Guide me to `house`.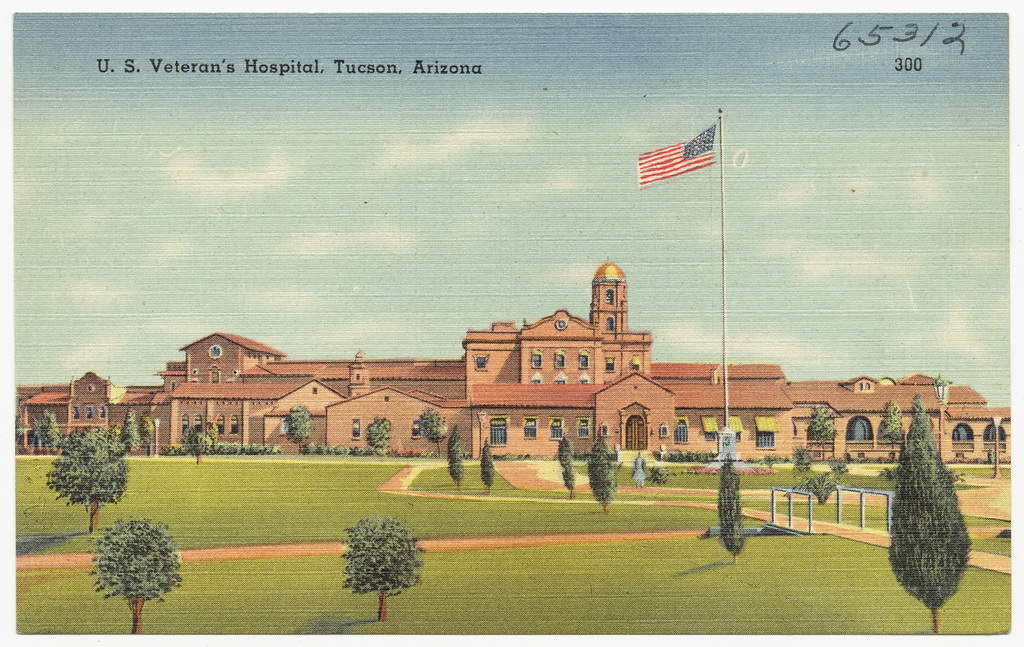
Guidance: 263:375:356:455.
